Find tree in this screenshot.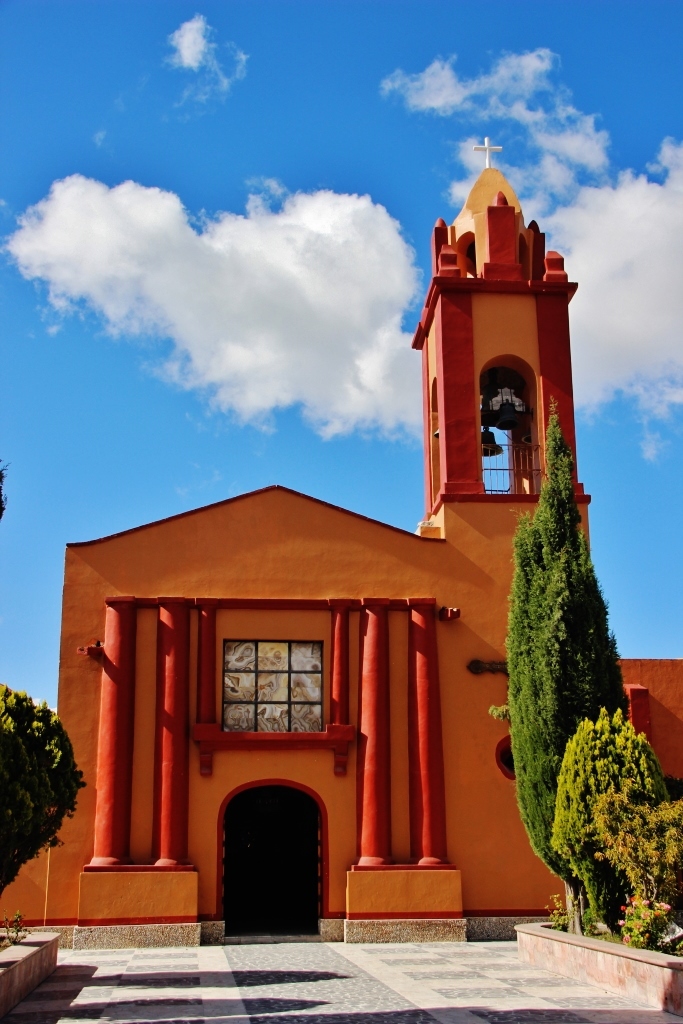
The bounding box for tree is box=[0, 682, 85, 901].
